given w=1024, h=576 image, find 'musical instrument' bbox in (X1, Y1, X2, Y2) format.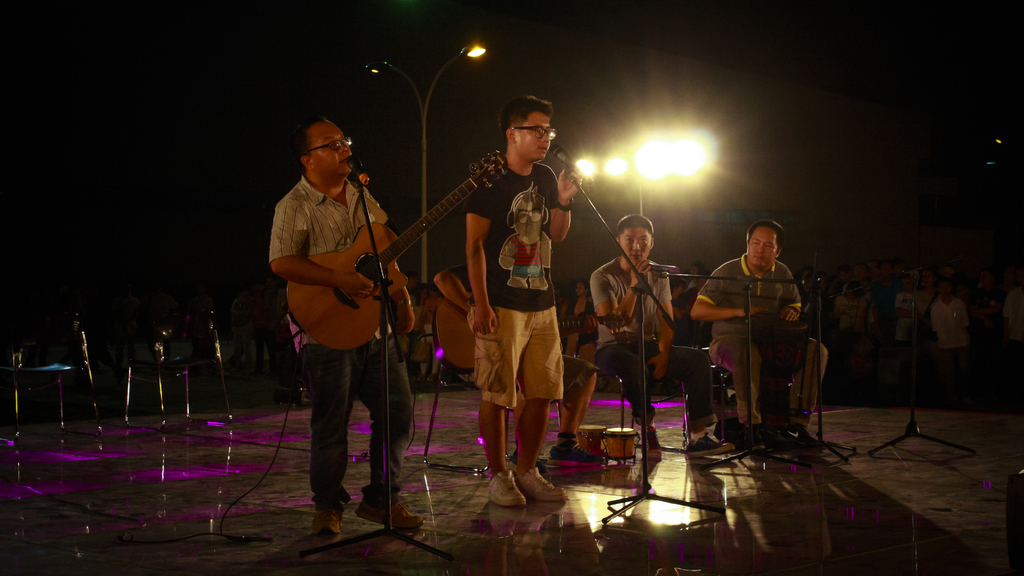
(574, 422, 605, 453).
